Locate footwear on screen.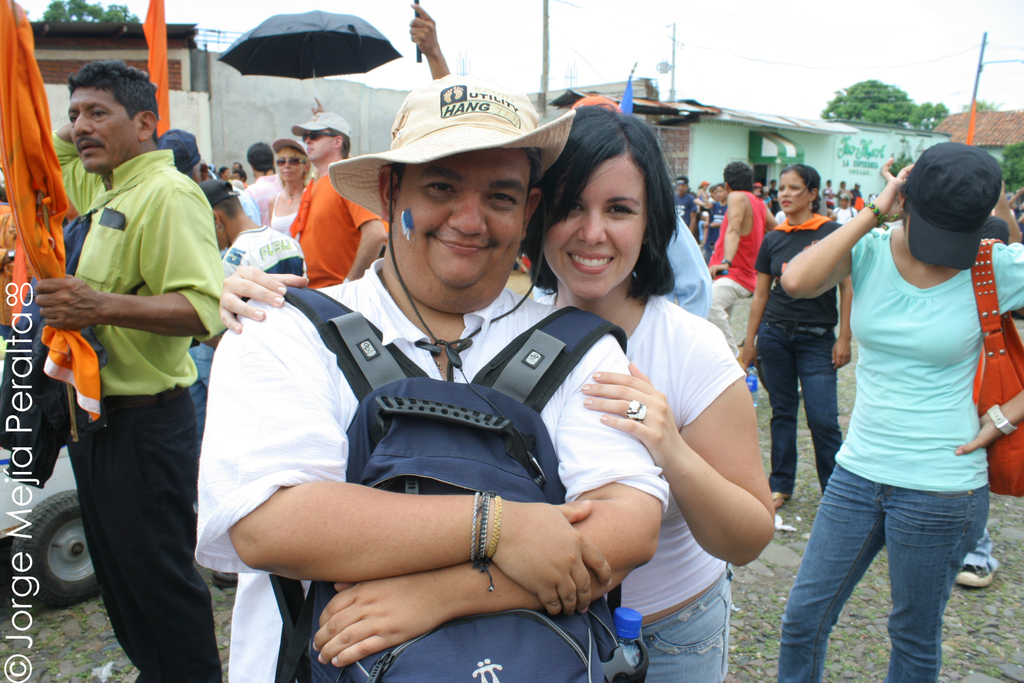
On screen at 958 540 993 591.
